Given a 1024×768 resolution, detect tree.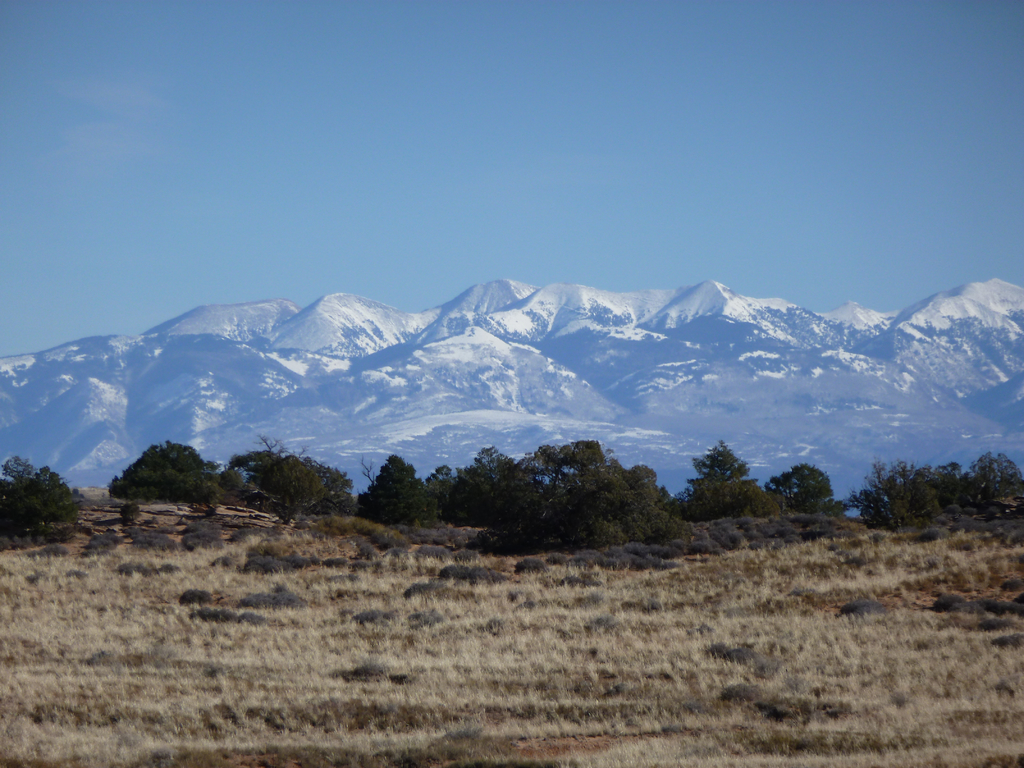
(left=857, top=458, right=1022, bottom=536).
